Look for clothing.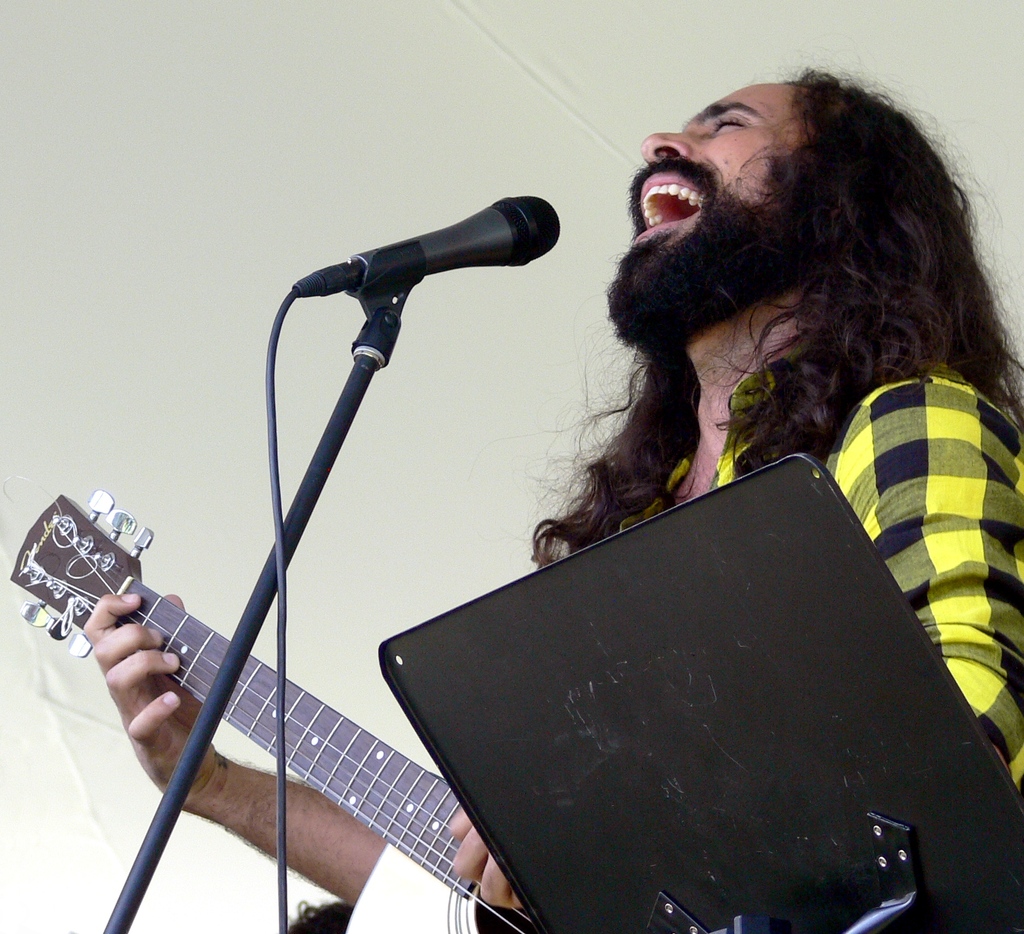
Found: x1=614 y1=333 x2=1023 y2=805.
